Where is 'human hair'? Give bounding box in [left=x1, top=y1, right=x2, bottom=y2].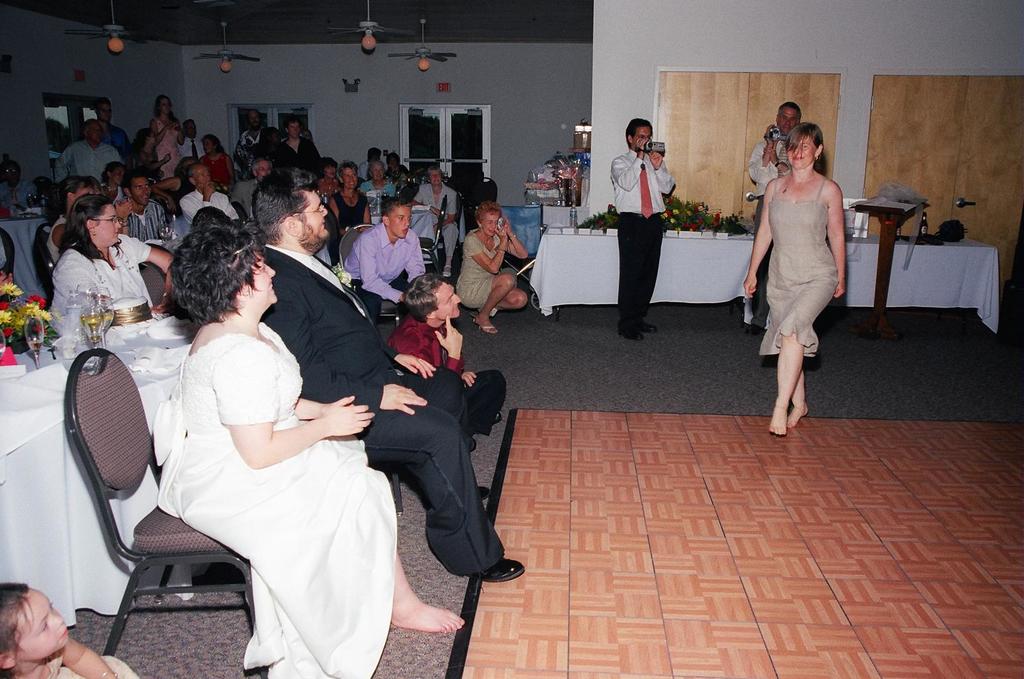
[left=386, top=153, right=403, bottom=163].
